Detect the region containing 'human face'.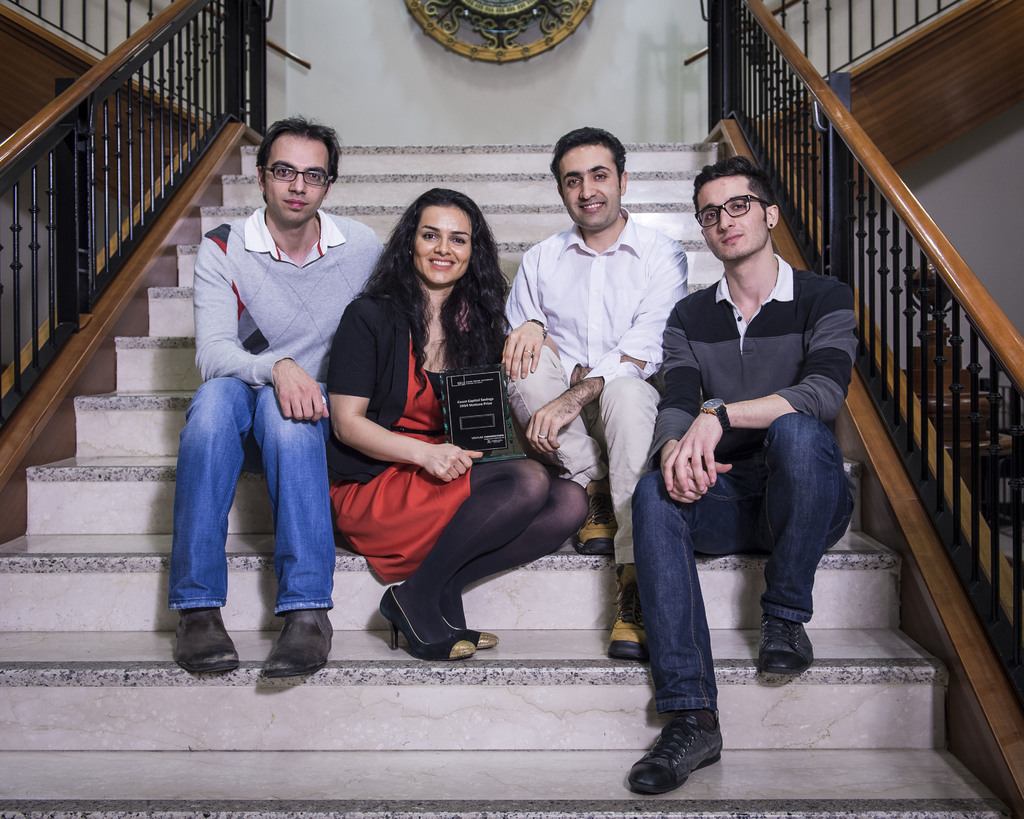
select_region(415, 204, 473, 285).
